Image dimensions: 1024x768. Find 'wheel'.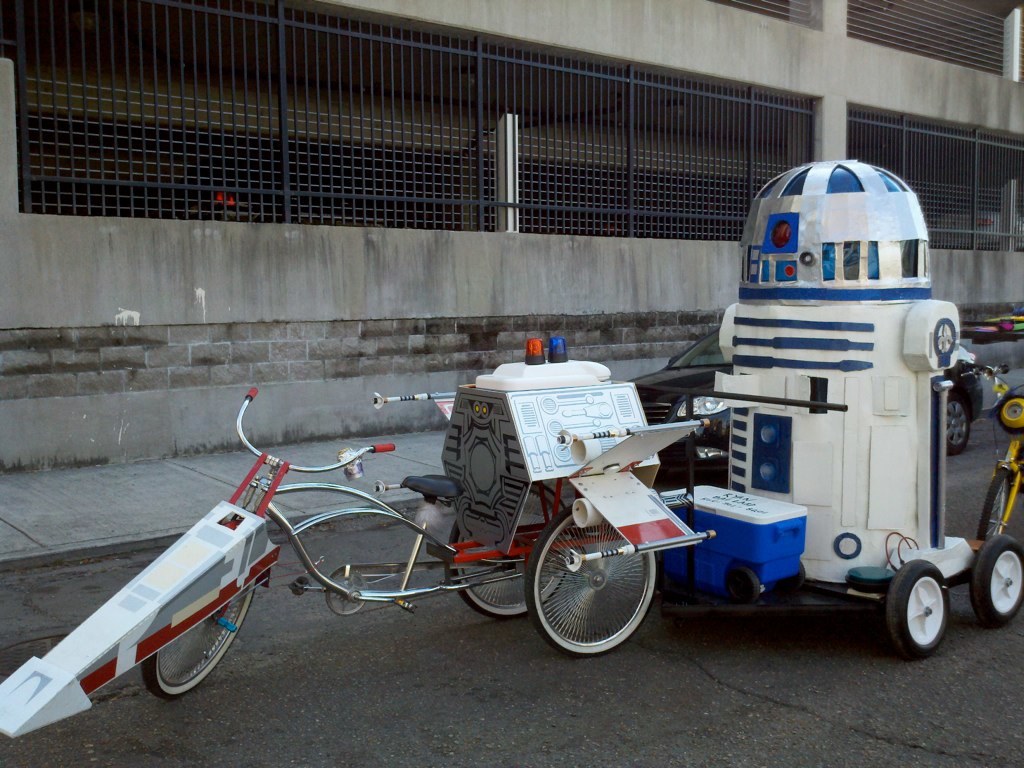
detection(948, 400, 967, 453).
